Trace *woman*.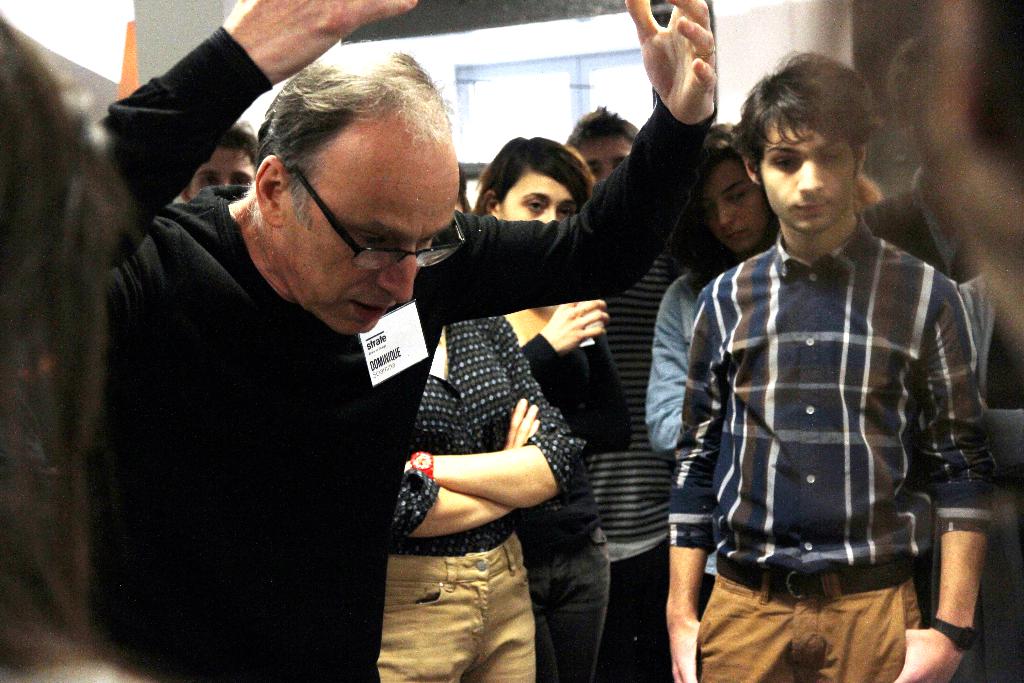
Traced to 640,117,786,609.
